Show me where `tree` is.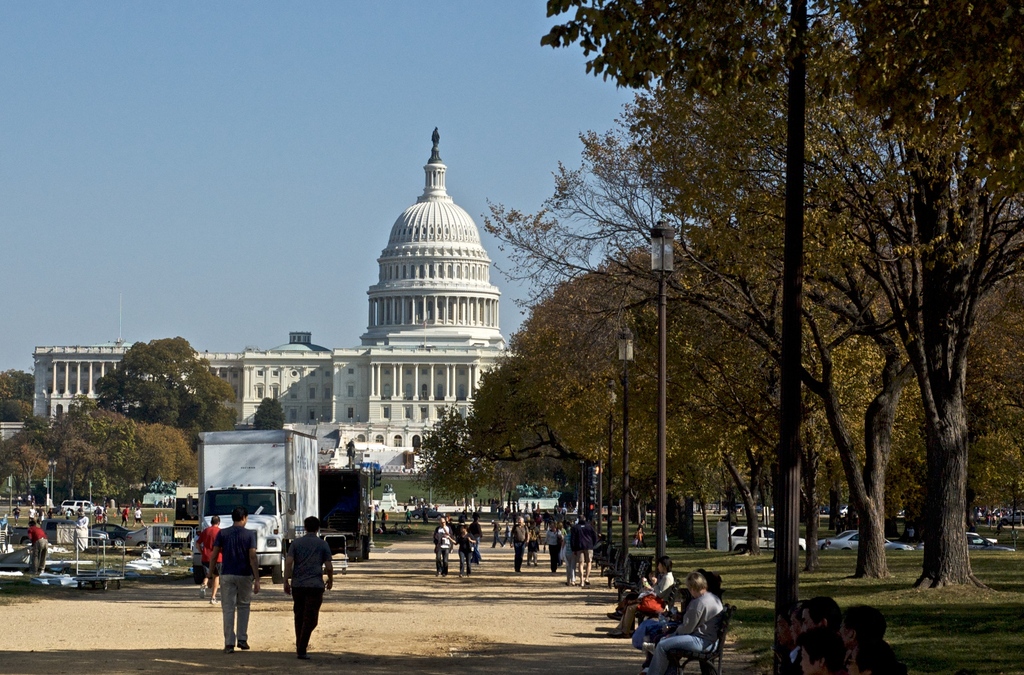
`tree` is at select_region(248, 397, 294, 431).
